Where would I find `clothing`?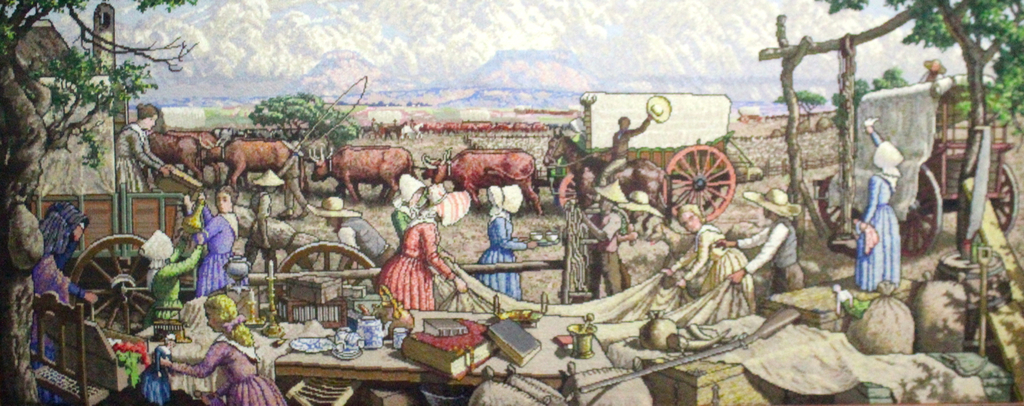
At <box>171,332,284,405</box>.
